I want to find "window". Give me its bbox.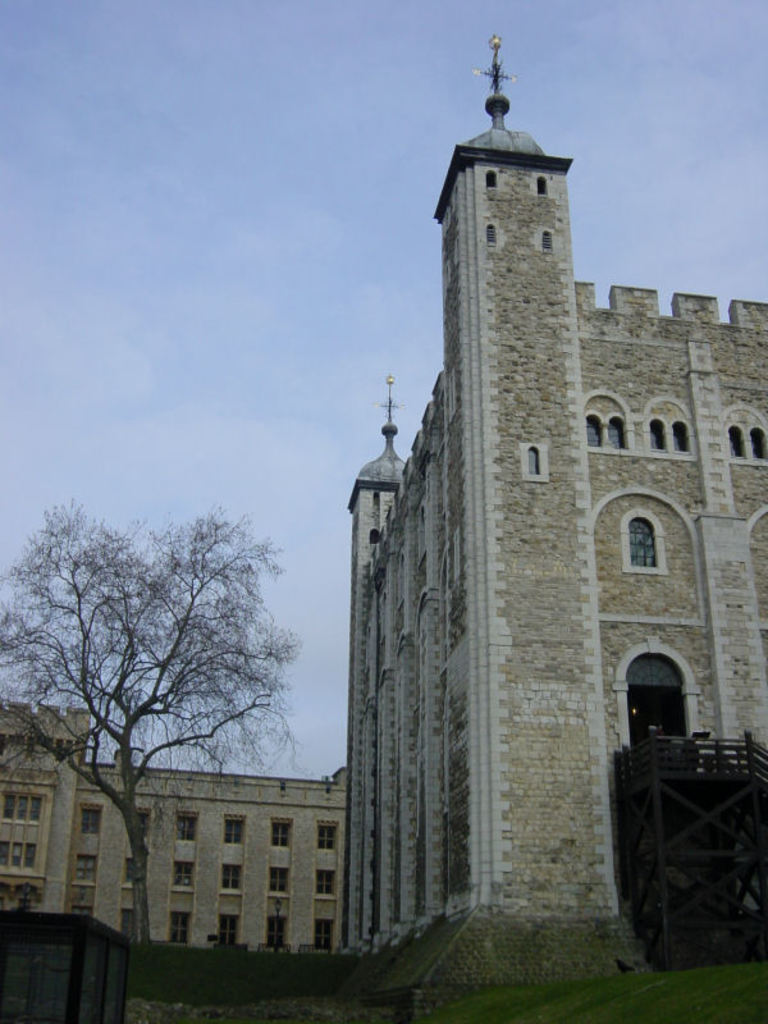
rect(216, 910, 238, 947).
